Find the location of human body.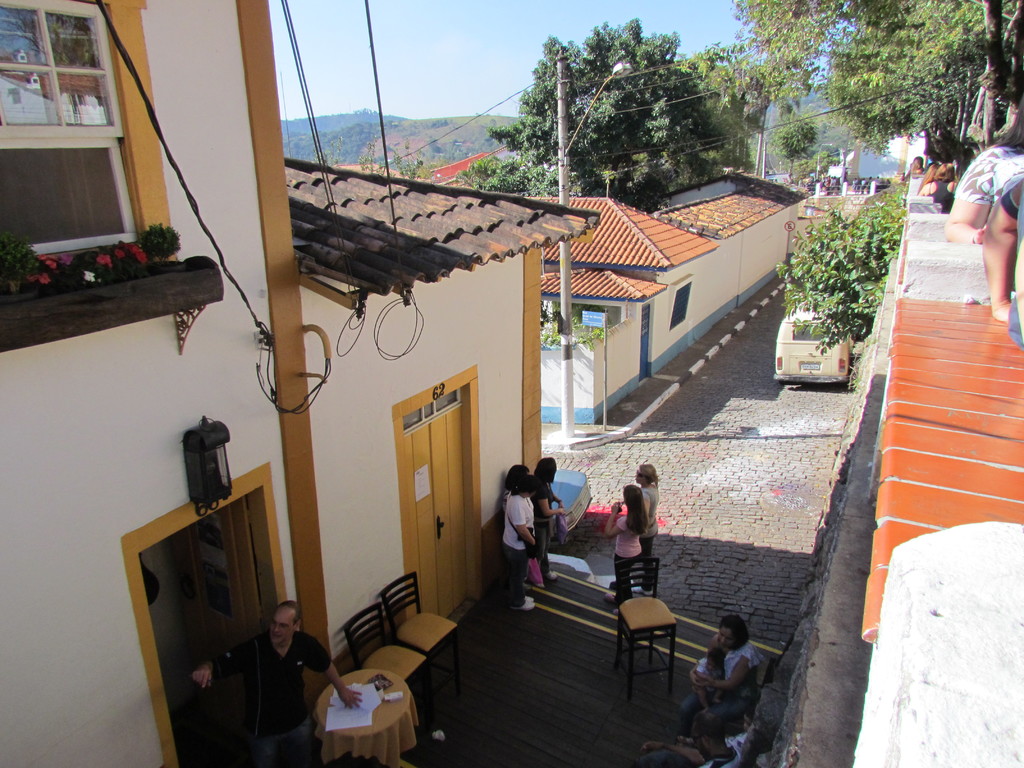
Location: <bbox>673, 643, 759, 749</bbox>.
